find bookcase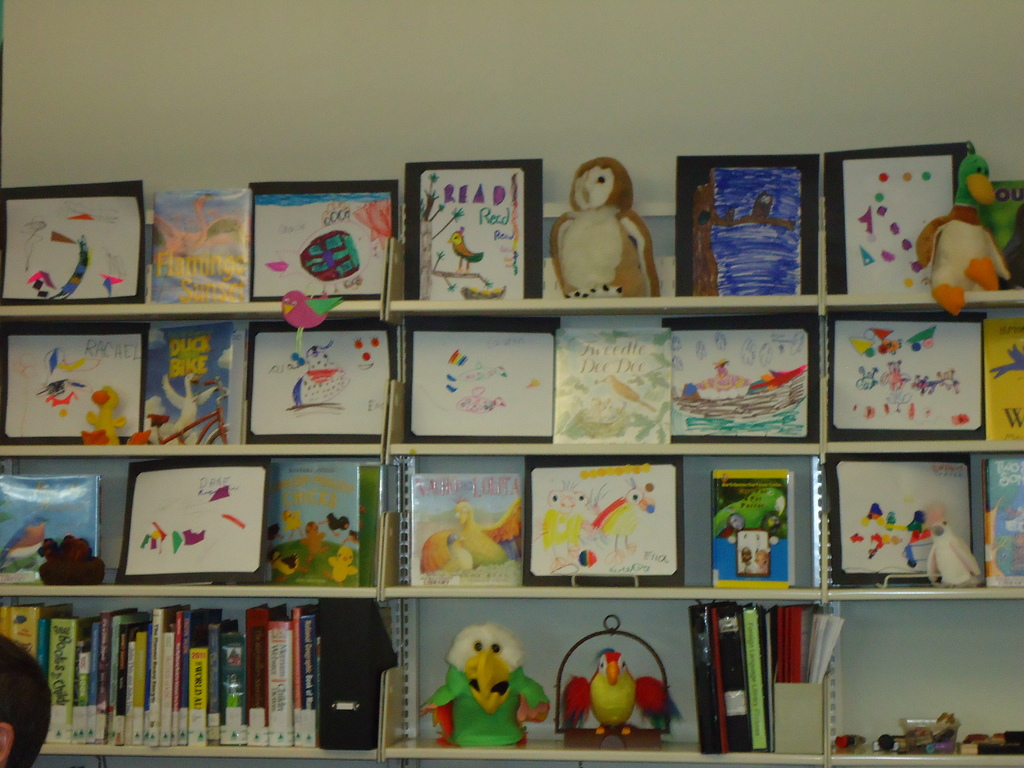
<region>24, 136, 1023, 767</region>
